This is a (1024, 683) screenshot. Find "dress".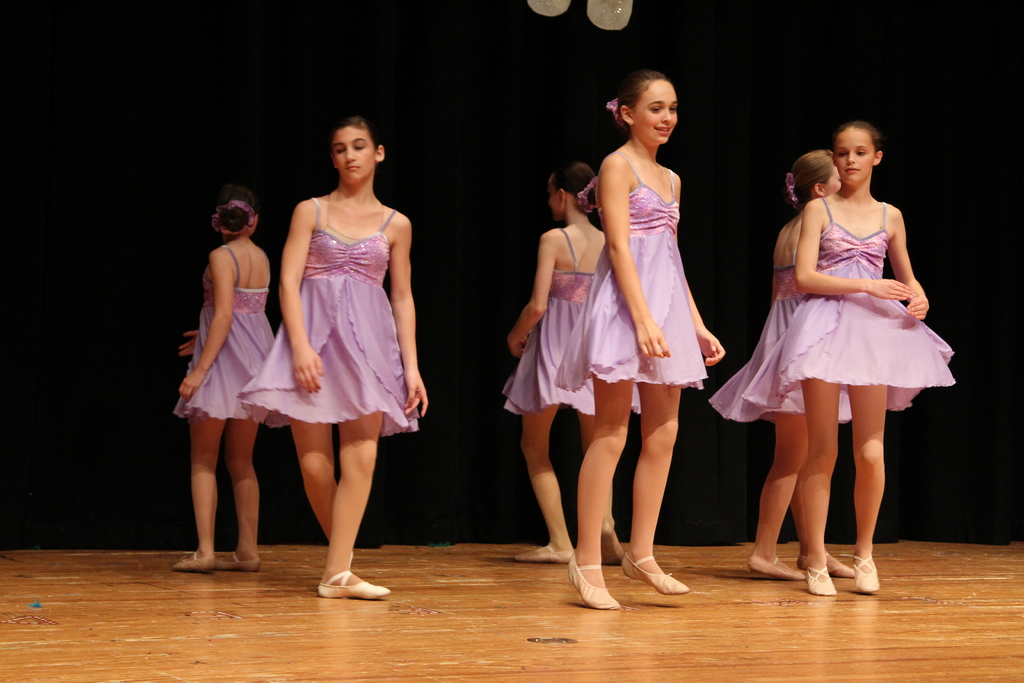
Bounding box: box=[504, 227, 643, 418].
